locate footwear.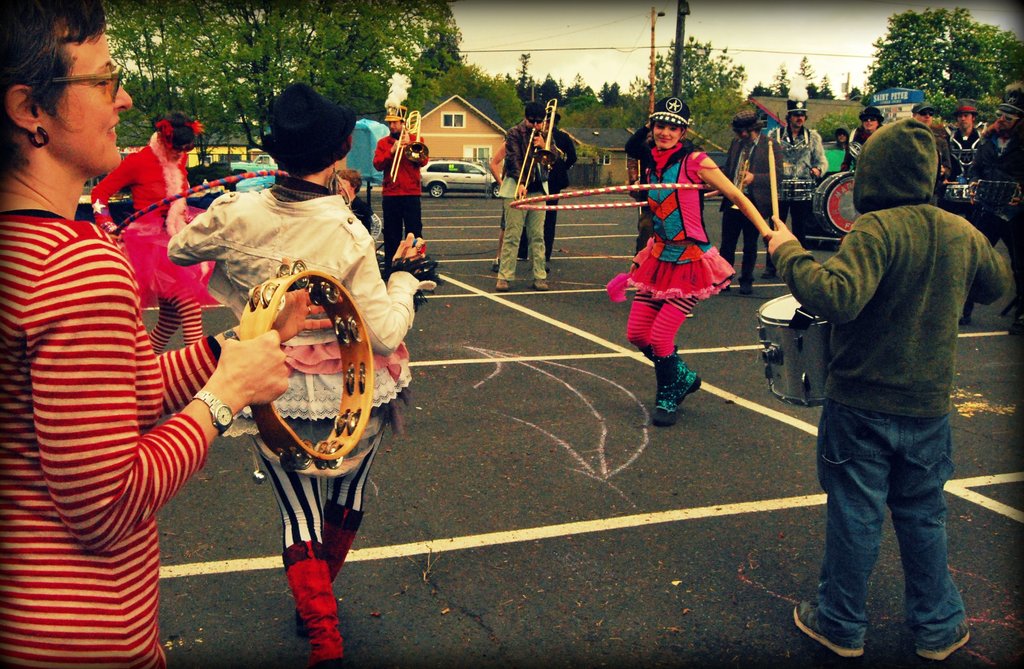
Bounding box: rect(941, 311, 967, 326).
